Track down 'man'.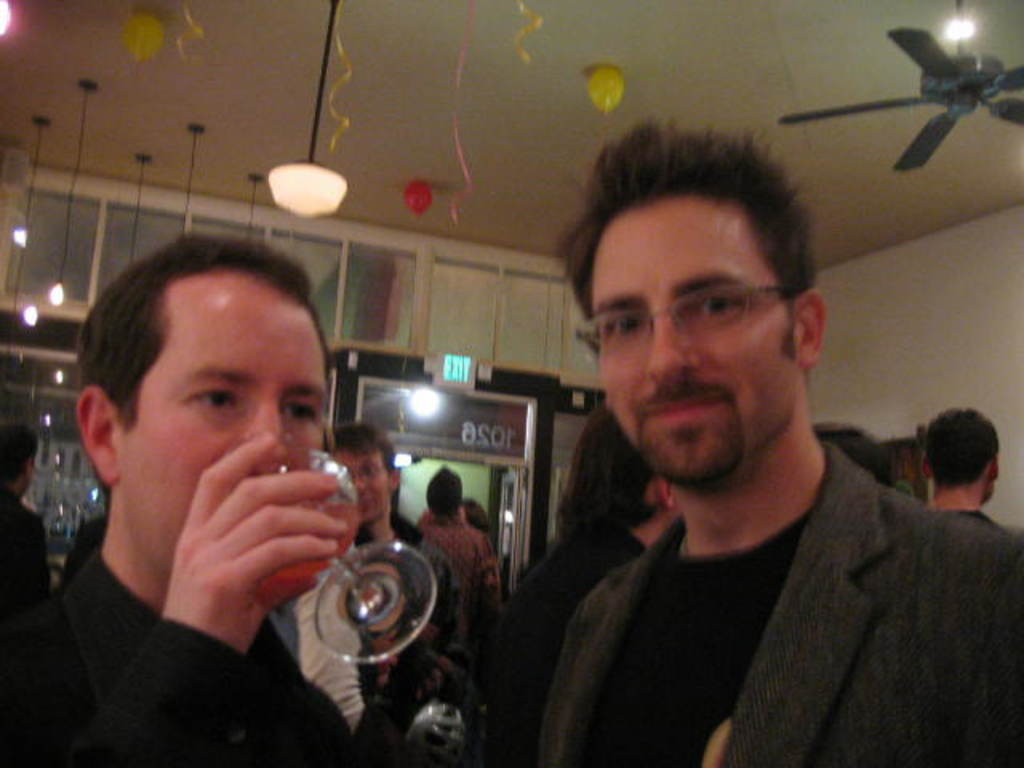
Tracked to {"left": 906, "top": 410, "right": 1000, "bottom": 518}.
